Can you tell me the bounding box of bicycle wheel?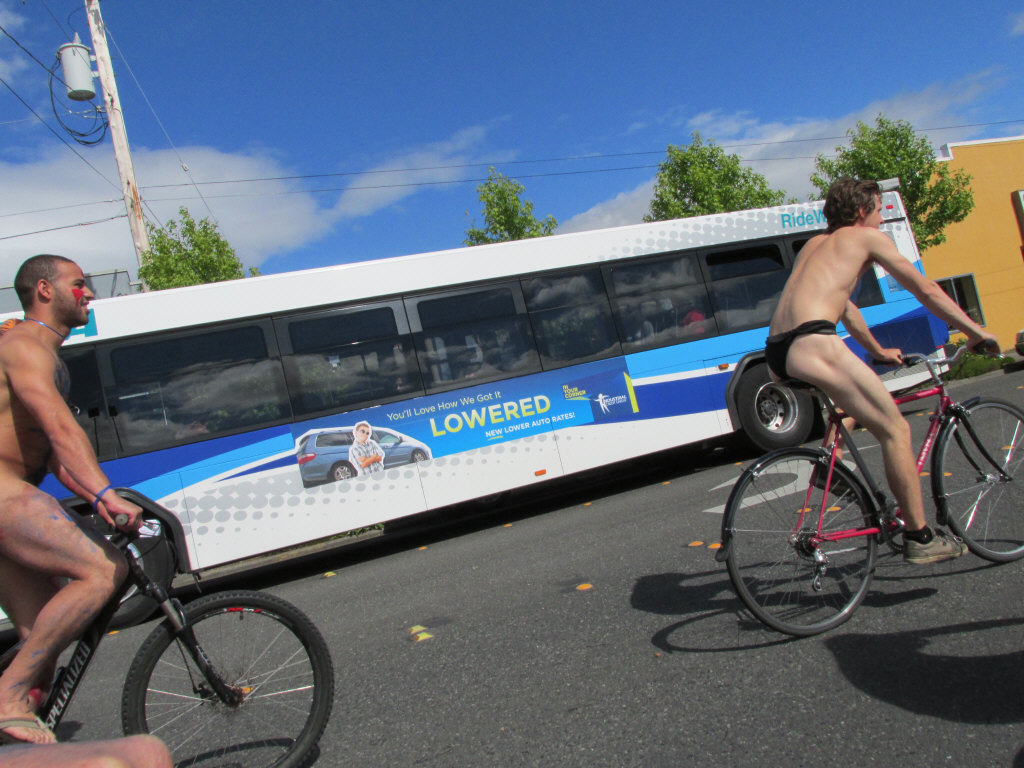
117/587/337/767.
